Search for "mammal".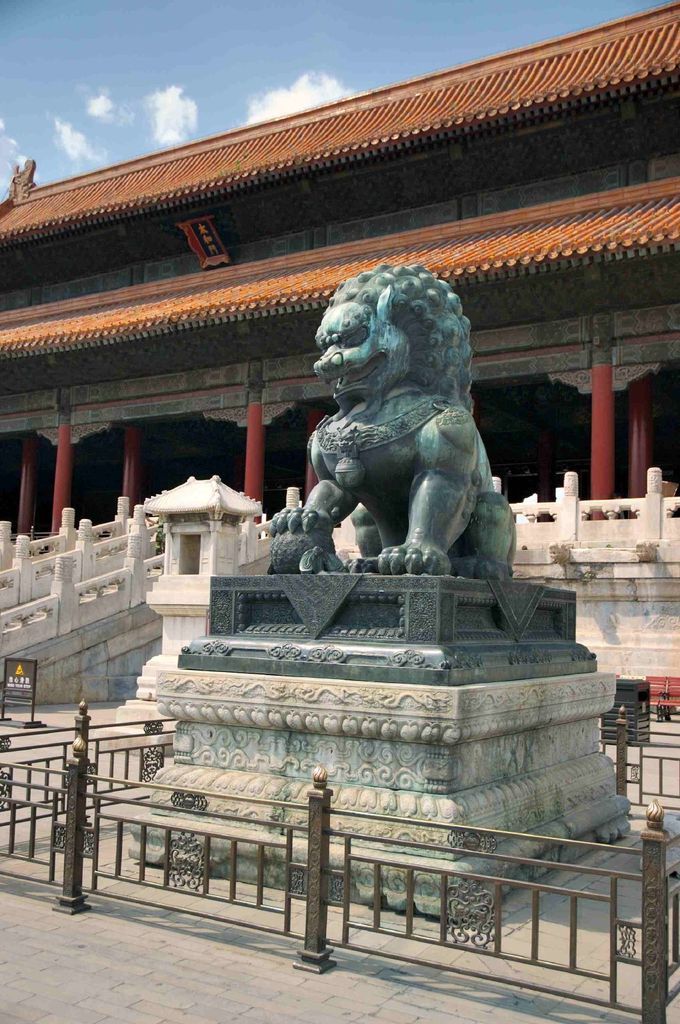
Found at rect(271, 253, 521, 583).
